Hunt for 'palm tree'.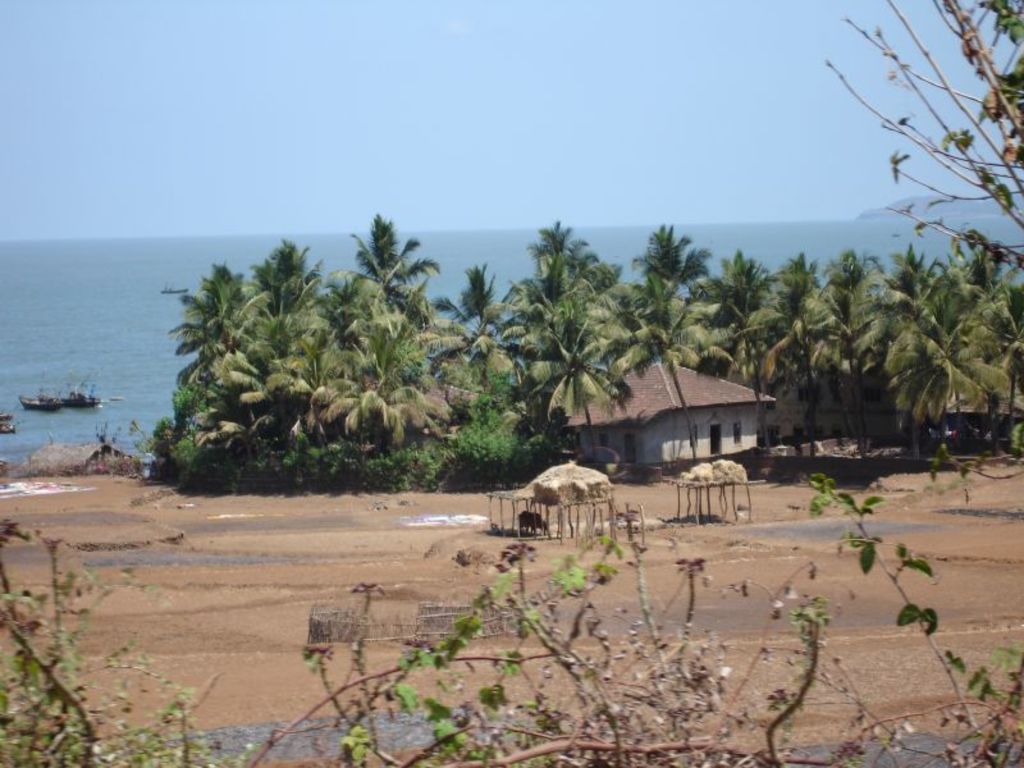
Hunted down at locate(516, 229, 598, 334).
